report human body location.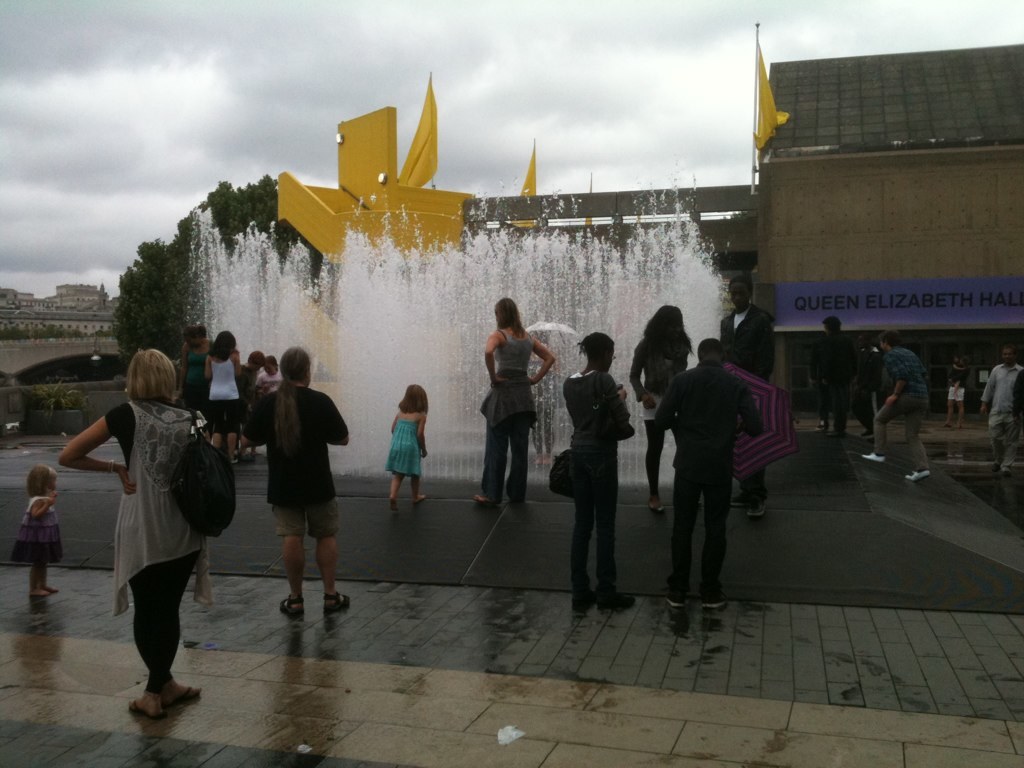
Report: rect(477, 296, 560, 501).
